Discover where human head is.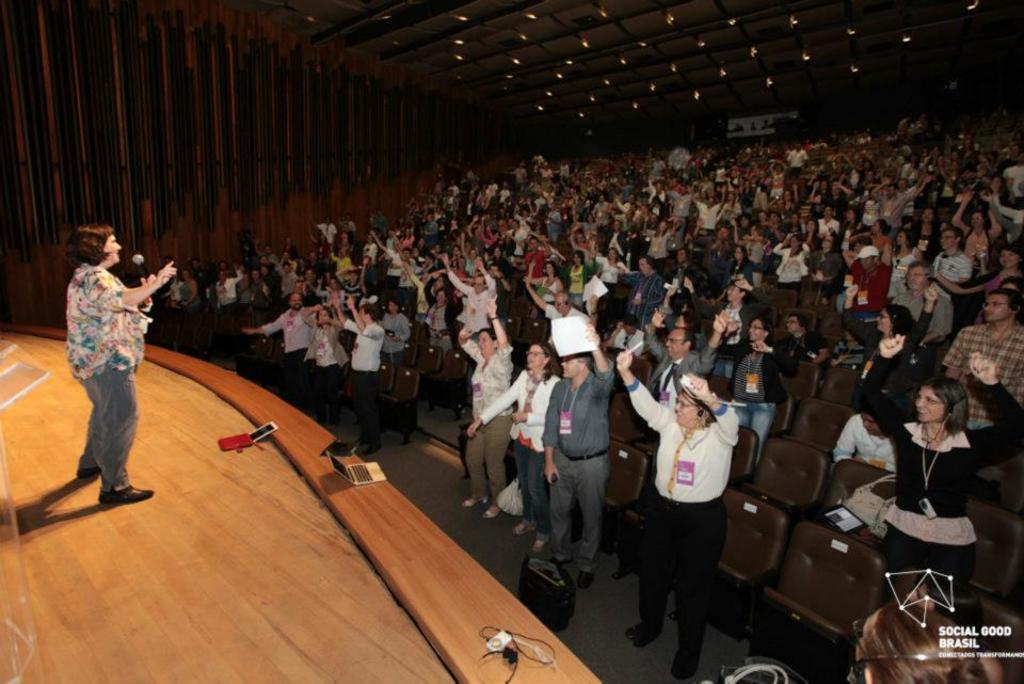
Discovered at rect(543, 260, 554, 274).
